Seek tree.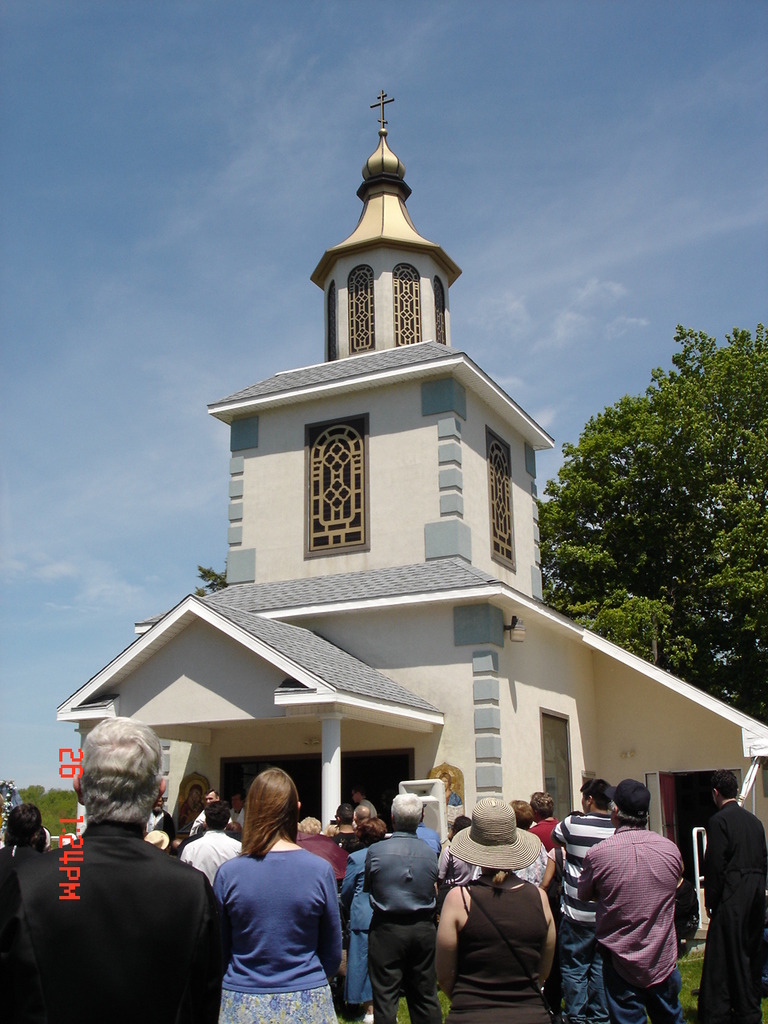
left=539, top=322, right=767, bottom=718.
